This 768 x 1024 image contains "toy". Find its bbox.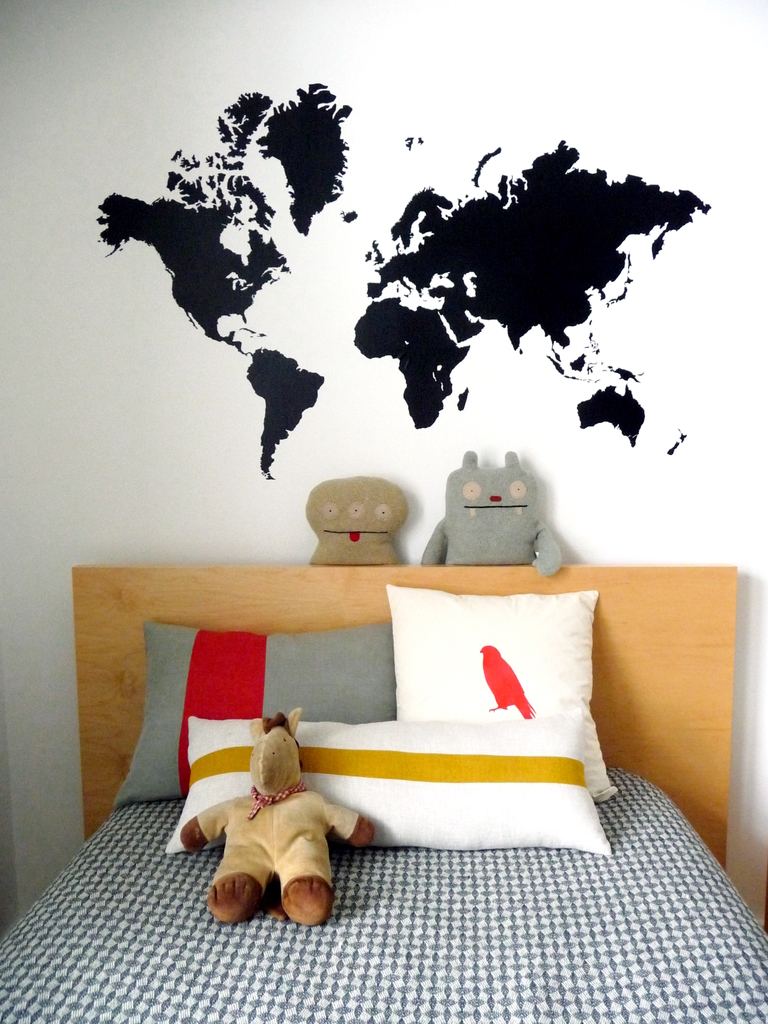
408, 437, 560, 573.
